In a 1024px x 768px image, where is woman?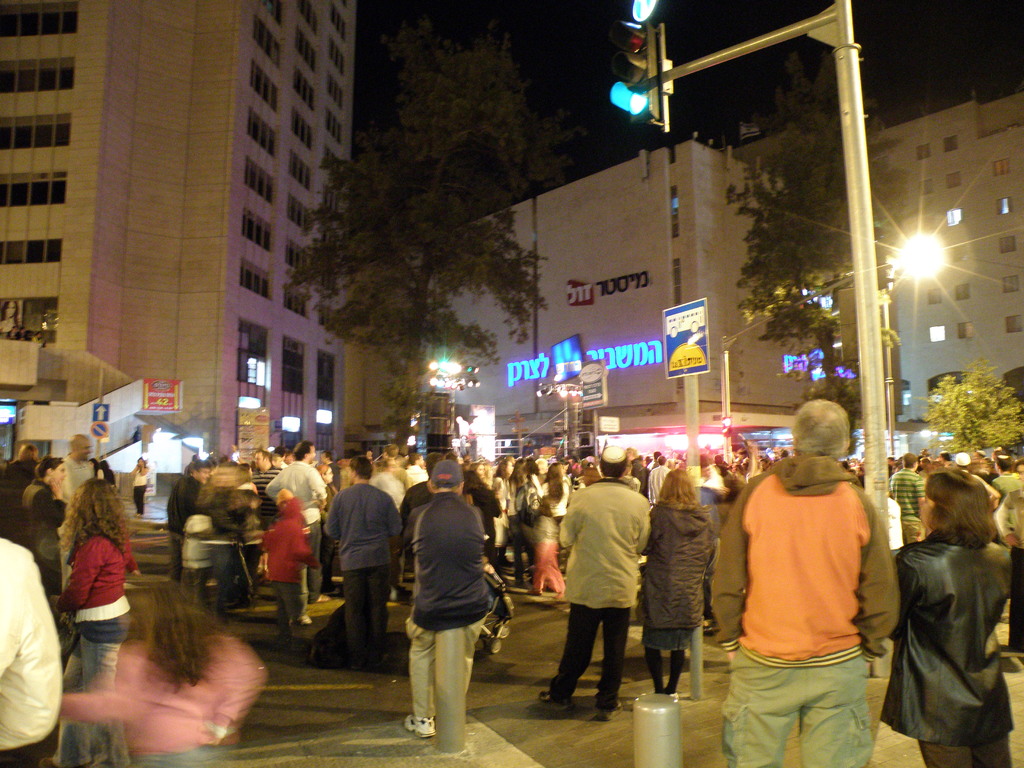
BBox(124, 452, 149, 515).
